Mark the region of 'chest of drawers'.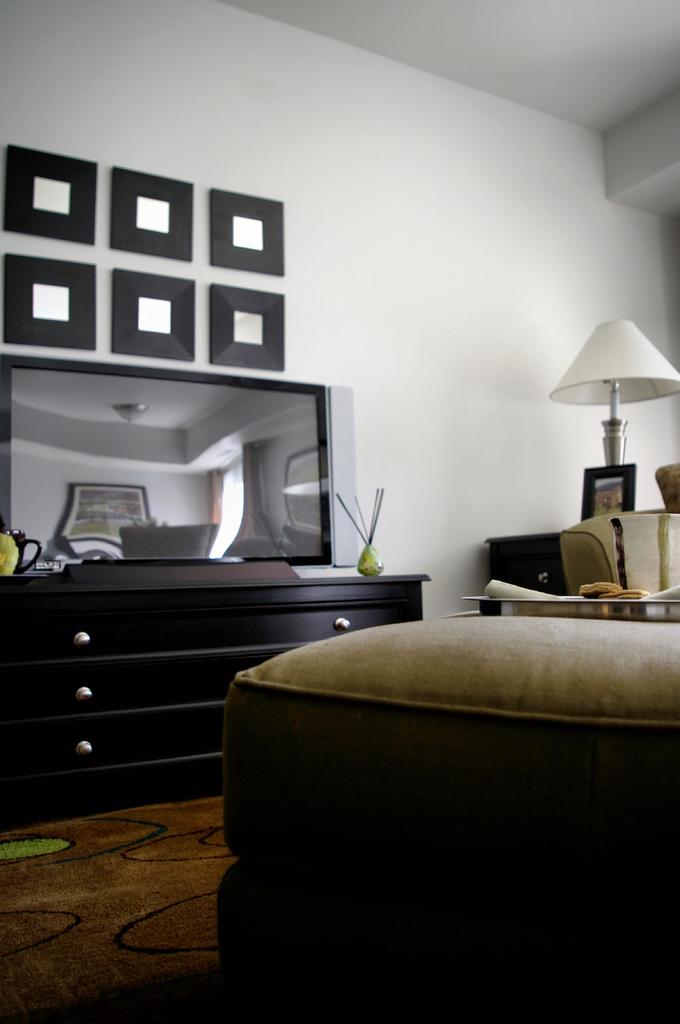
Region: region(0, 570, 428, 834).
